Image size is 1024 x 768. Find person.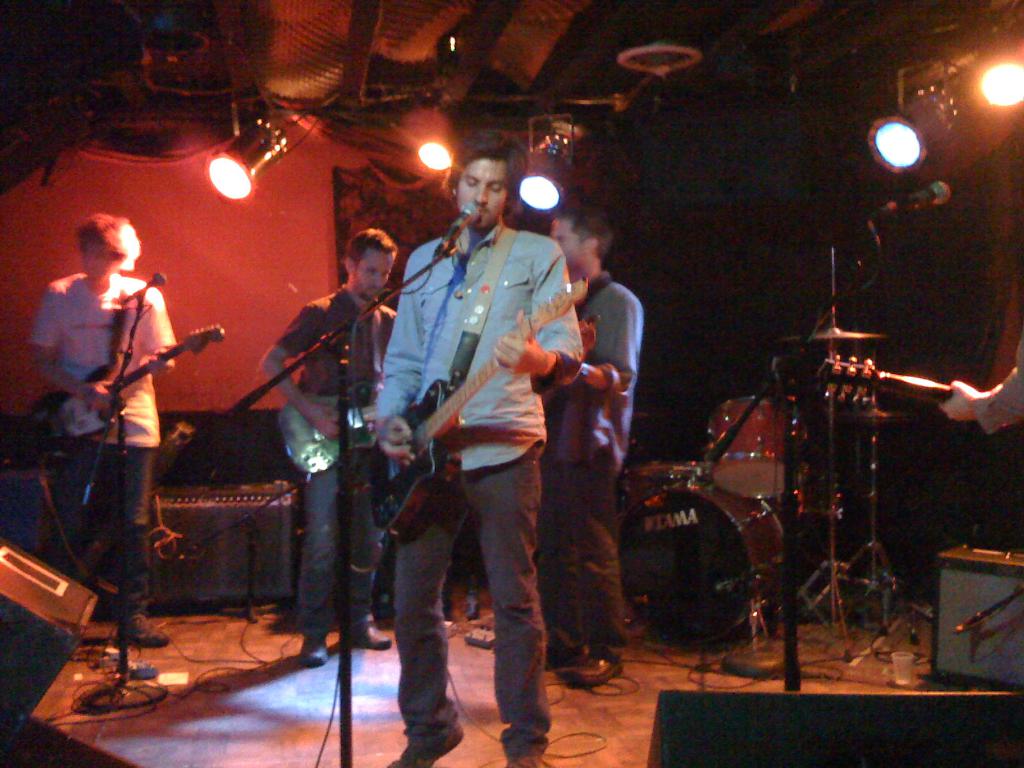
383 146 581 767.
